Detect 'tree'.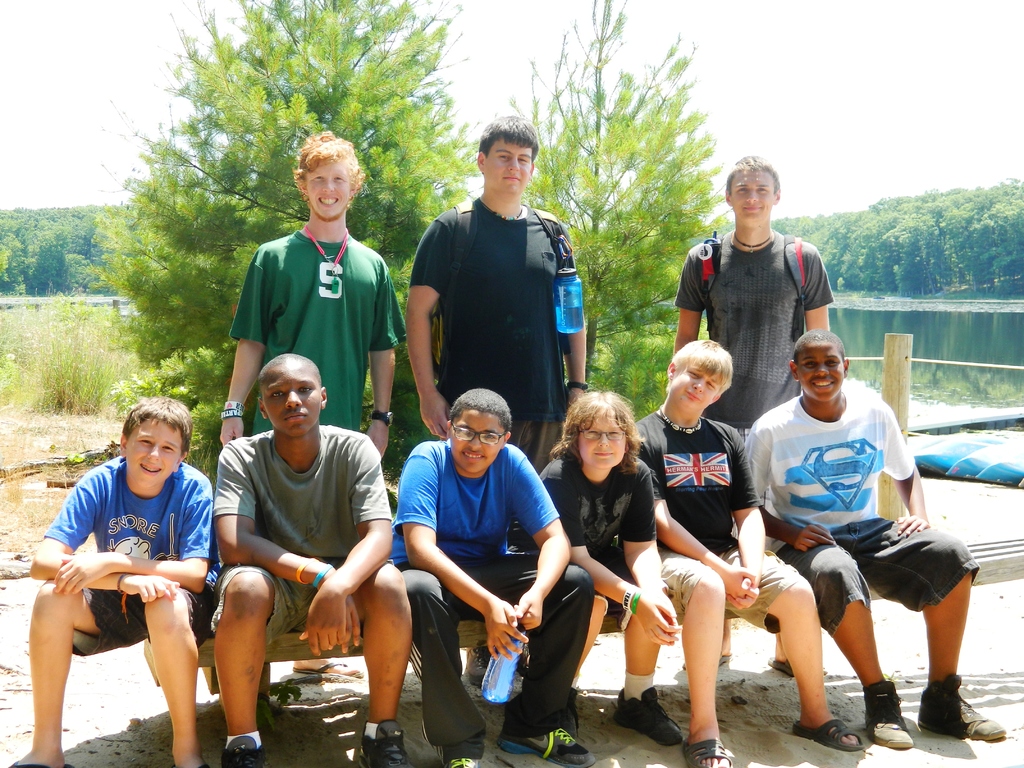
Detected at 83 0 730 480.
